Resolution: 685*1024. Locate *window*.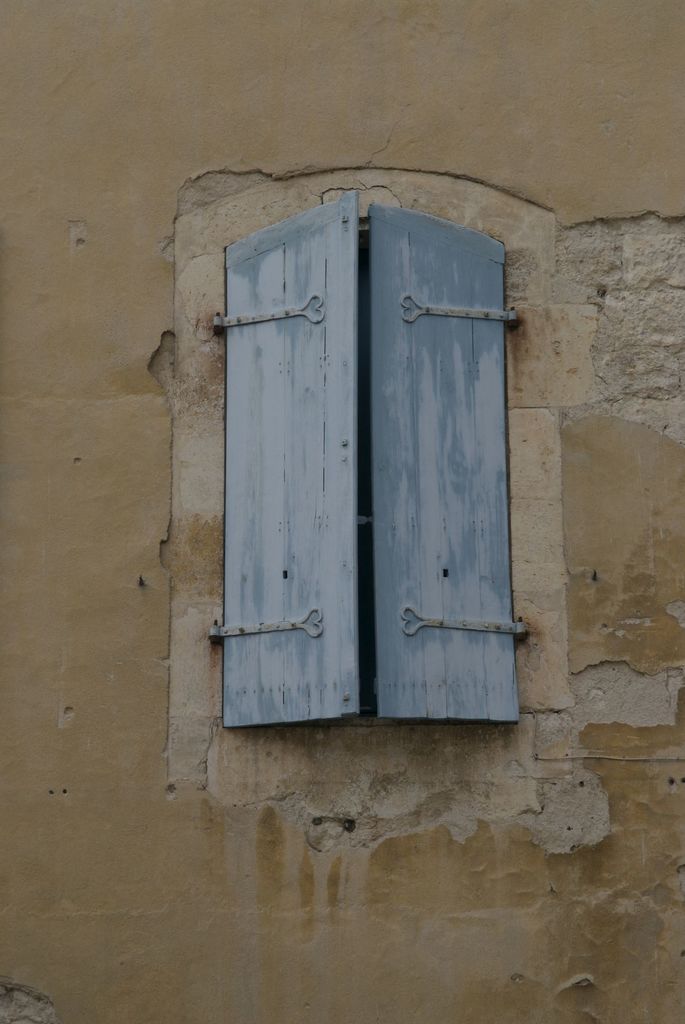
<box>206,172,519,703</box>.
